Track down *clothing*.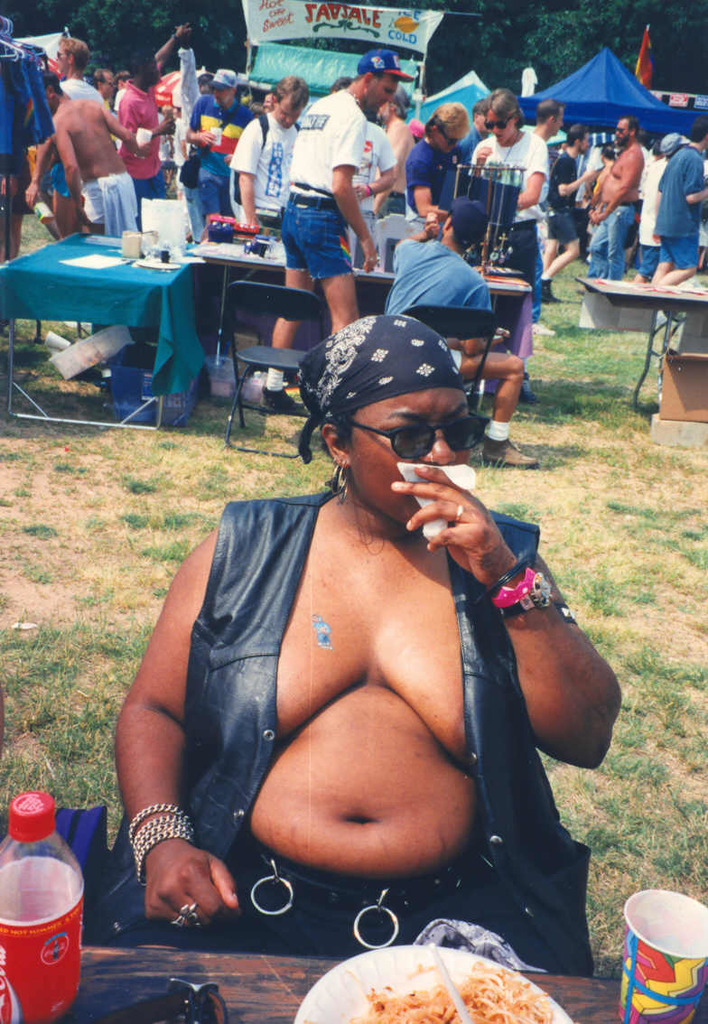
Tracked to 158:469:559:915.
